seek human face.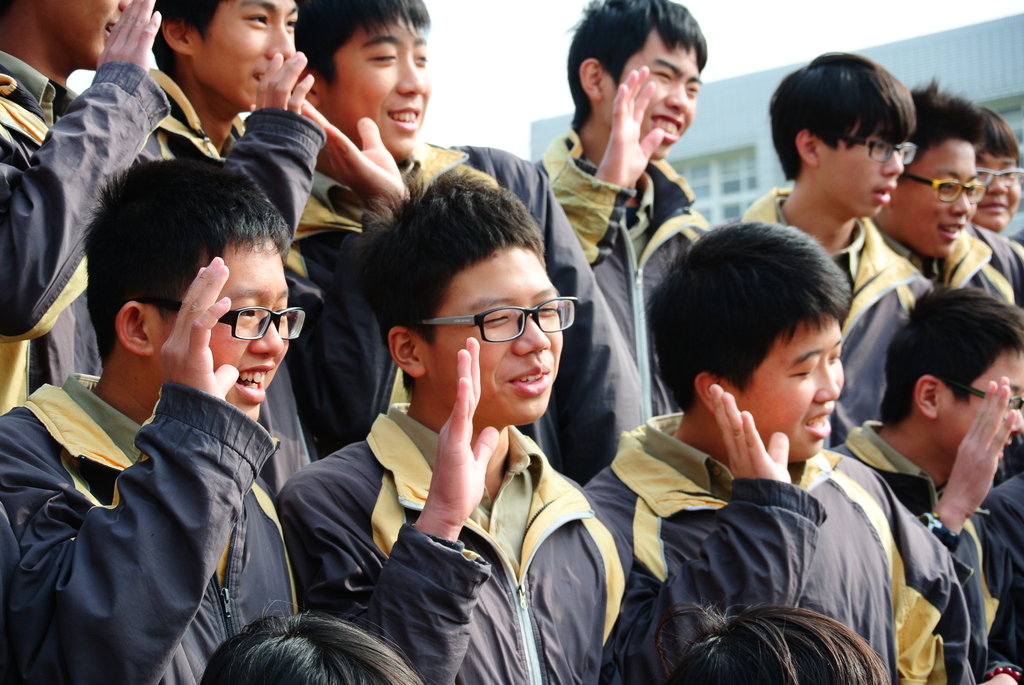
964 154 1023 237.
